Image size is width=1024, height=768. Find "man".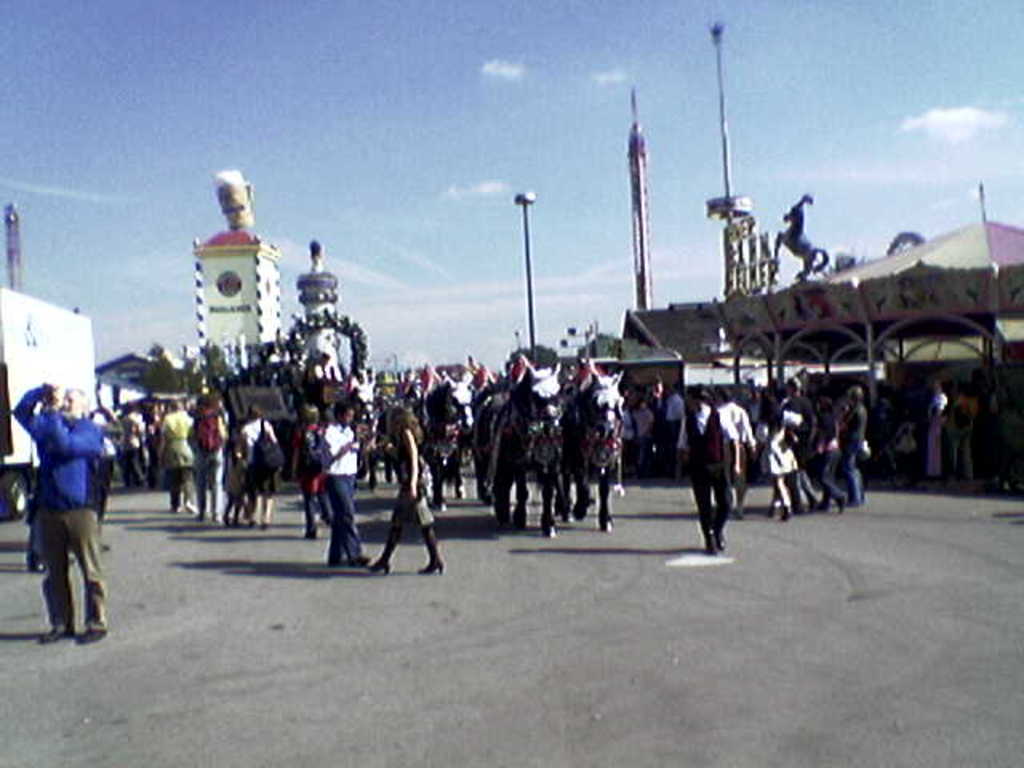
154/394/195/510.
